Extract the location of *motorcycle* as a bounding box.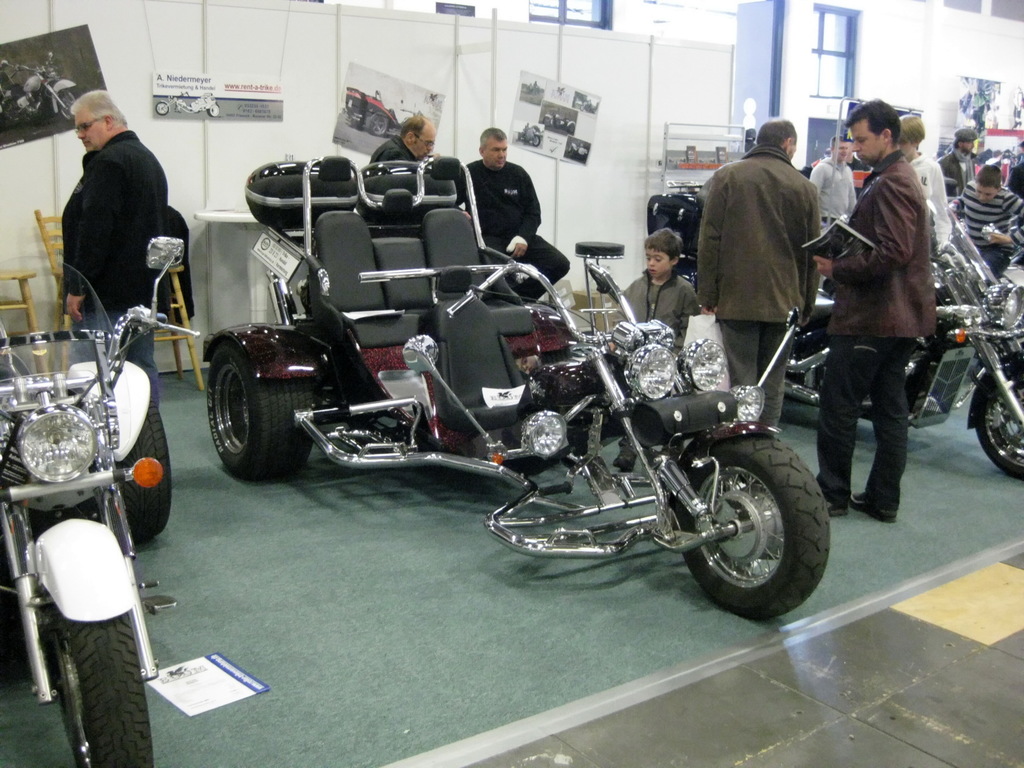
776 204 1023 478.
